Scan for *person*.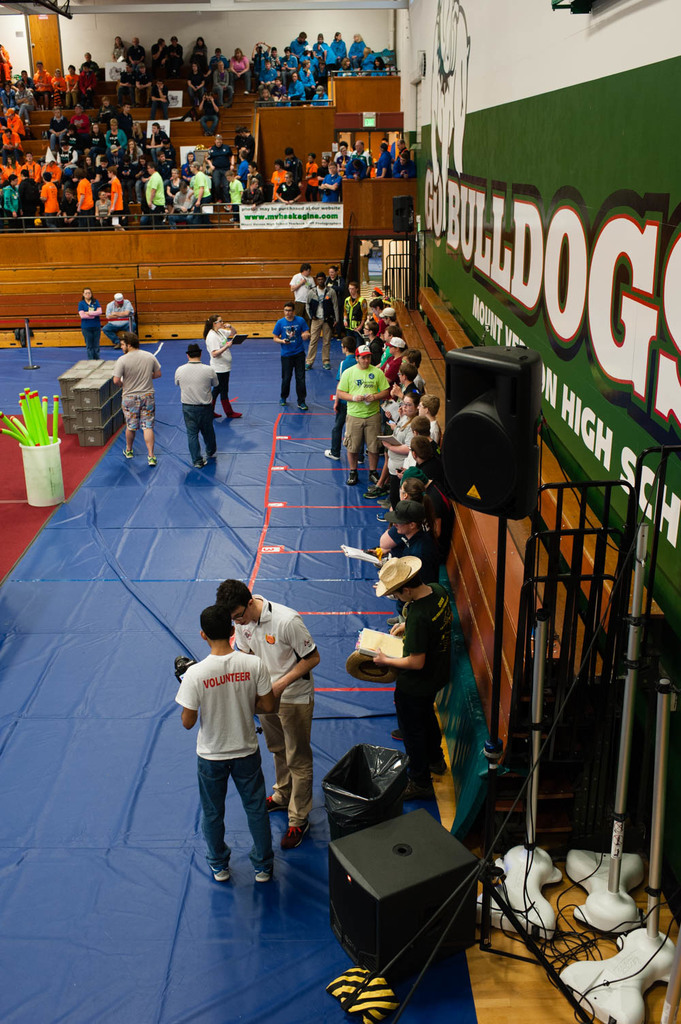
Scan result: (x1=99, y1=287, x2=141, y2=354).
